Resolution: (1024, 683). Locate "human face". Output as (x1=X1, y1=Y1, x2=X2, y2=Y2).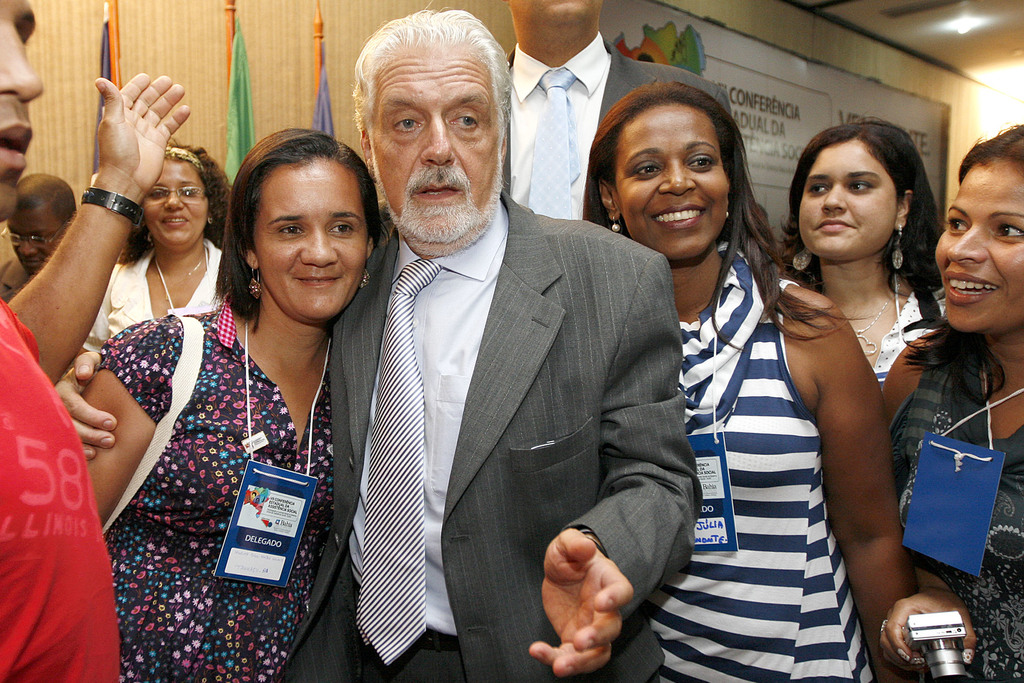
(x1=0, y1=2, x2=38, y2=220).
